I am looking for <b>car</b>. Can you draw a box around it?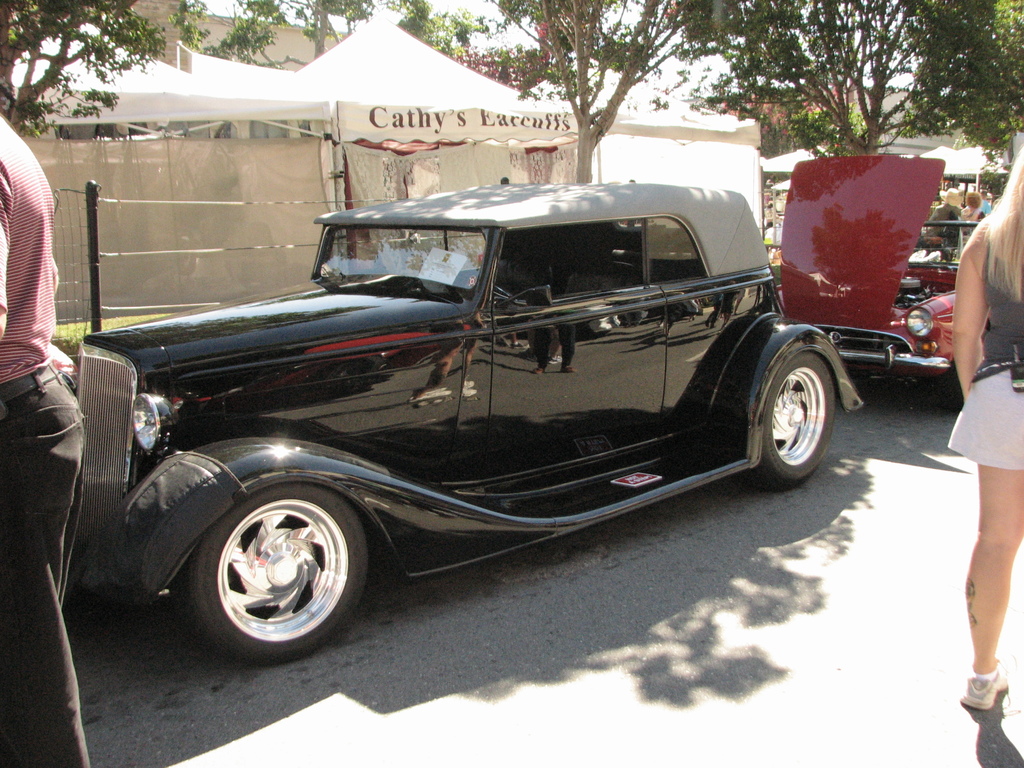
Sure, the bounding box is left=783, top=155, right=989, bottom=408.
